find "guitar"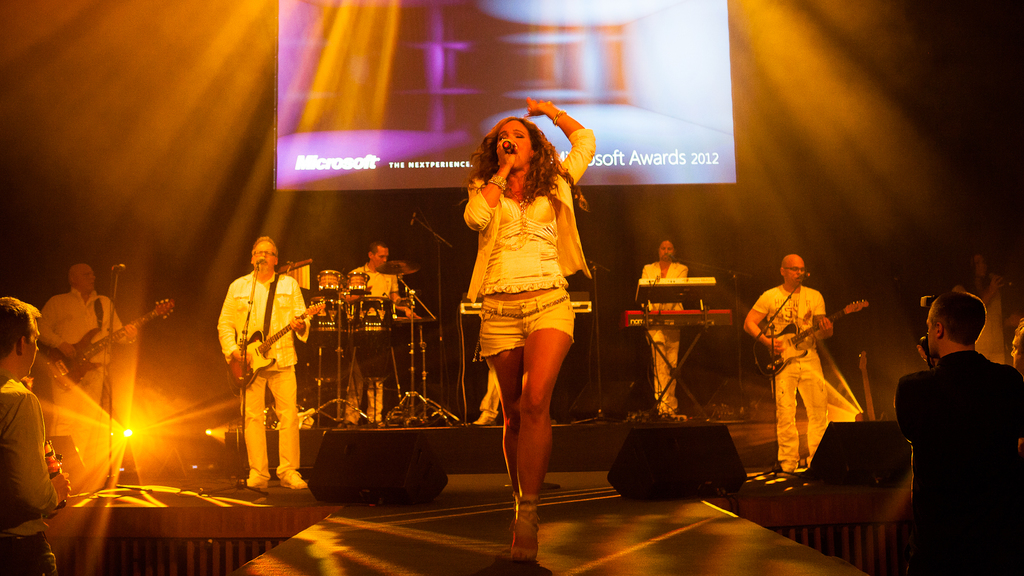
x1=31, y1=301, x2=199, y2=398
